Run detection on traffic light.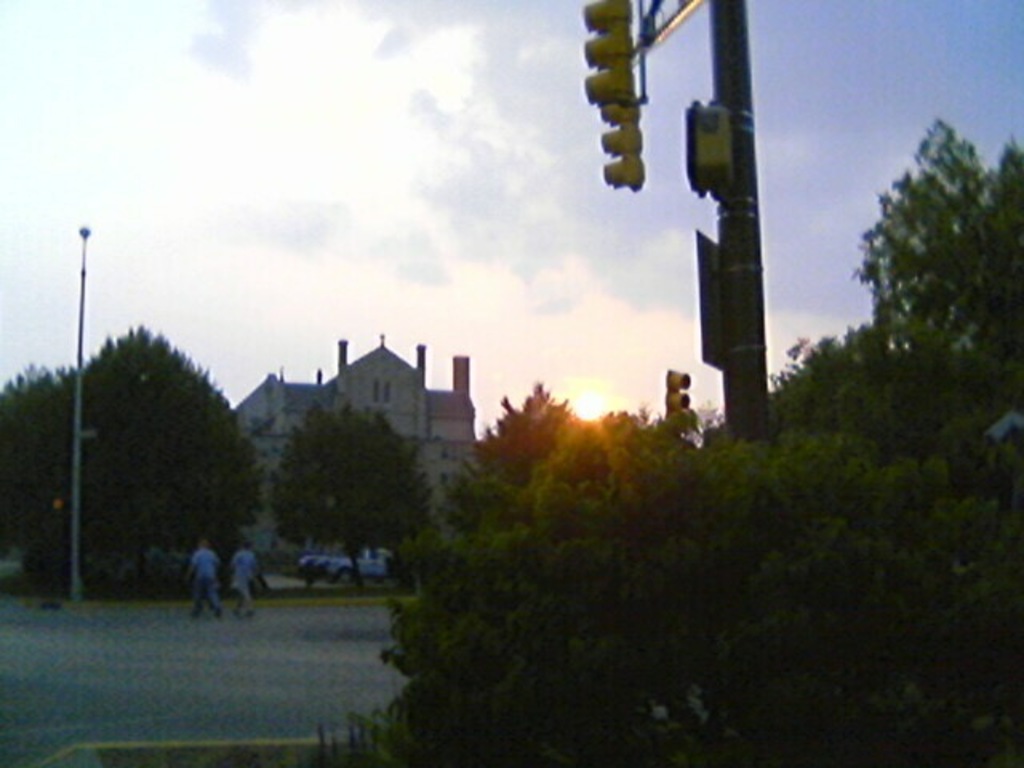
Result: [x1=683, y1=98, x2=736, y2=198].
